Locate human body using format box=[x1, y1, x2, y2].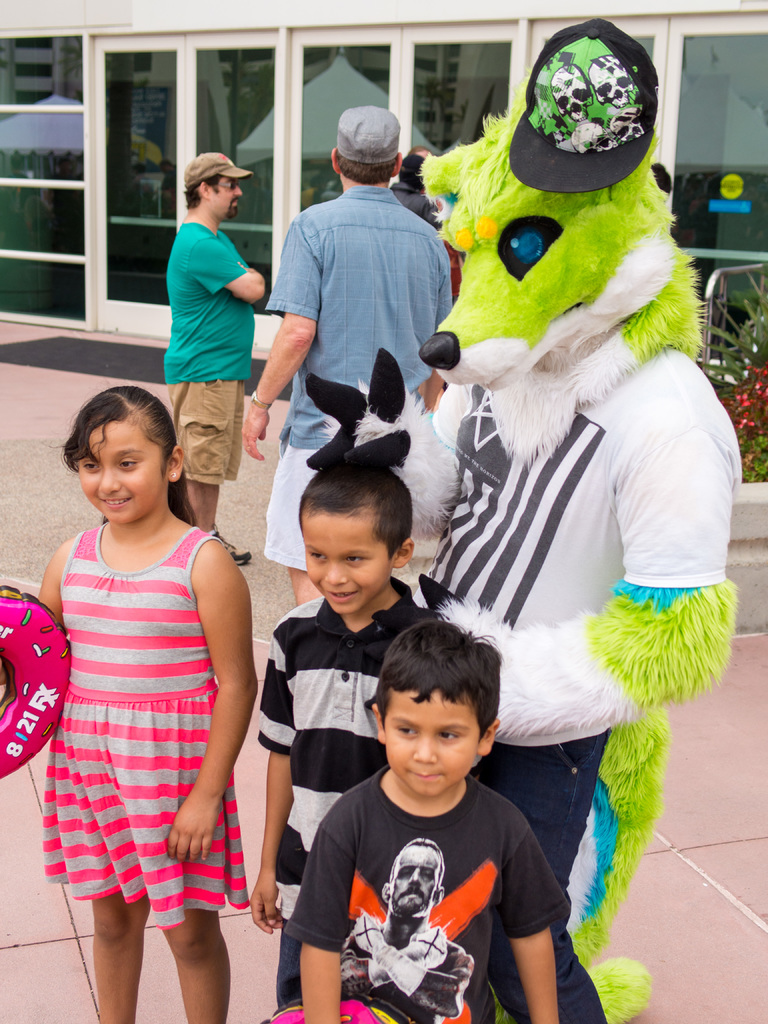
box=[248, 460, 430, 1023].
